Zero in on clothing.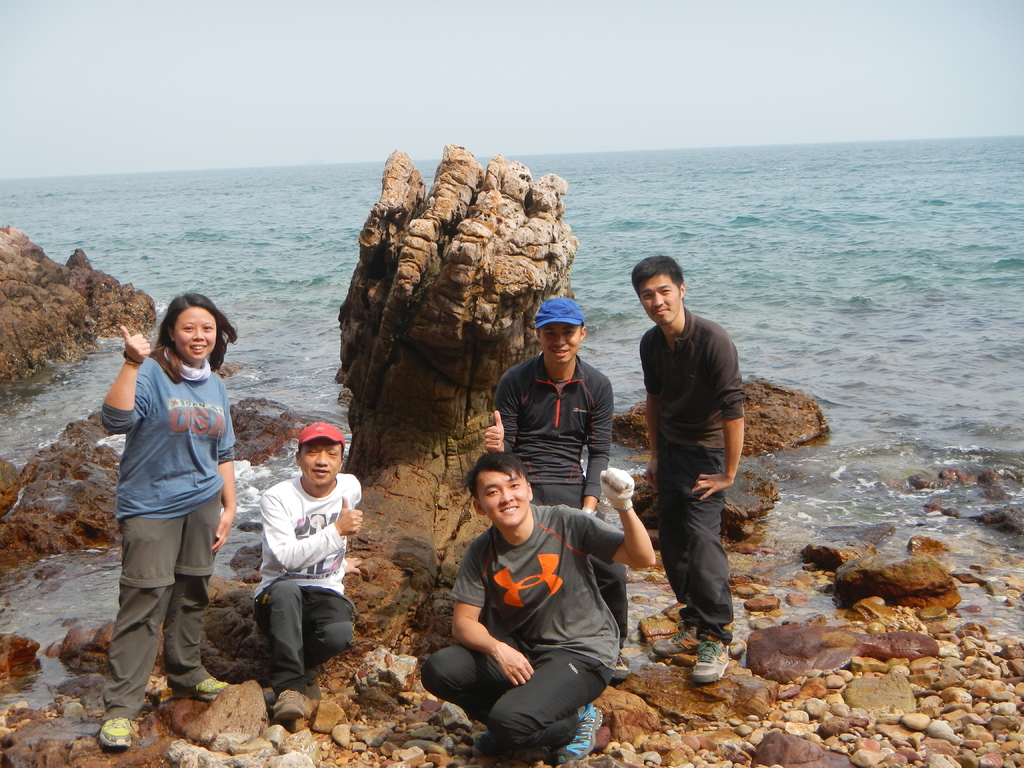
Zeroed in: 636,282,755,594.
